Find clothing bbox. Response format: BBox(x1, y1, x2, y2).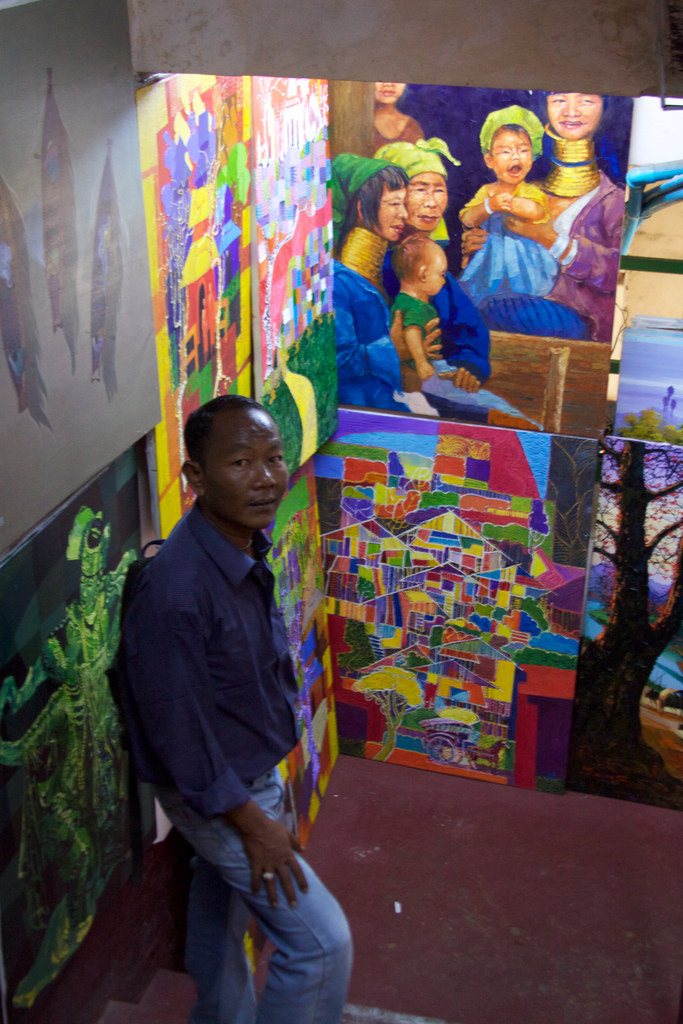
BBox(115, 428, 327, 972).
